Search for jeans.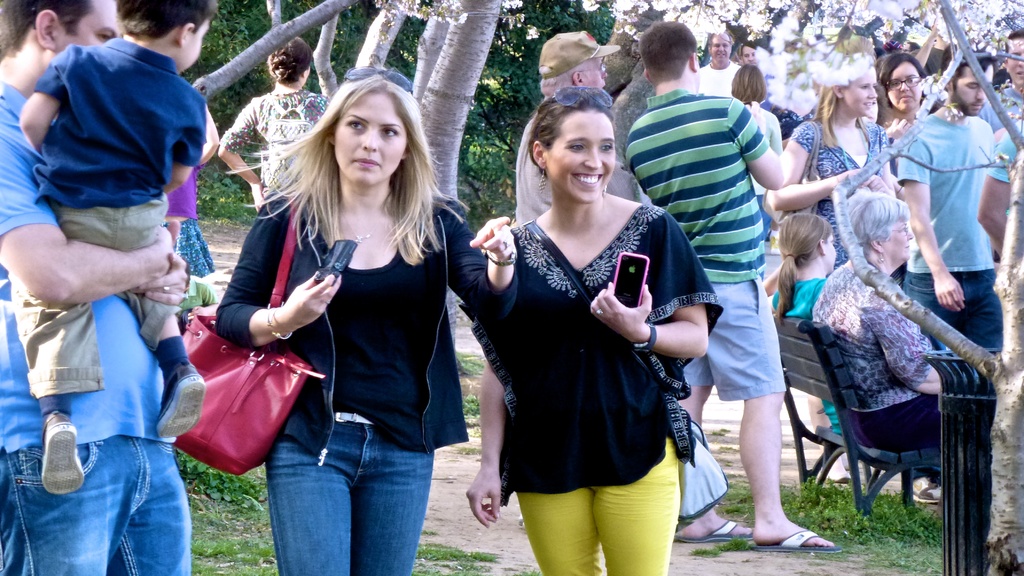
Found at bbox(902, 266, 1007, 351).
